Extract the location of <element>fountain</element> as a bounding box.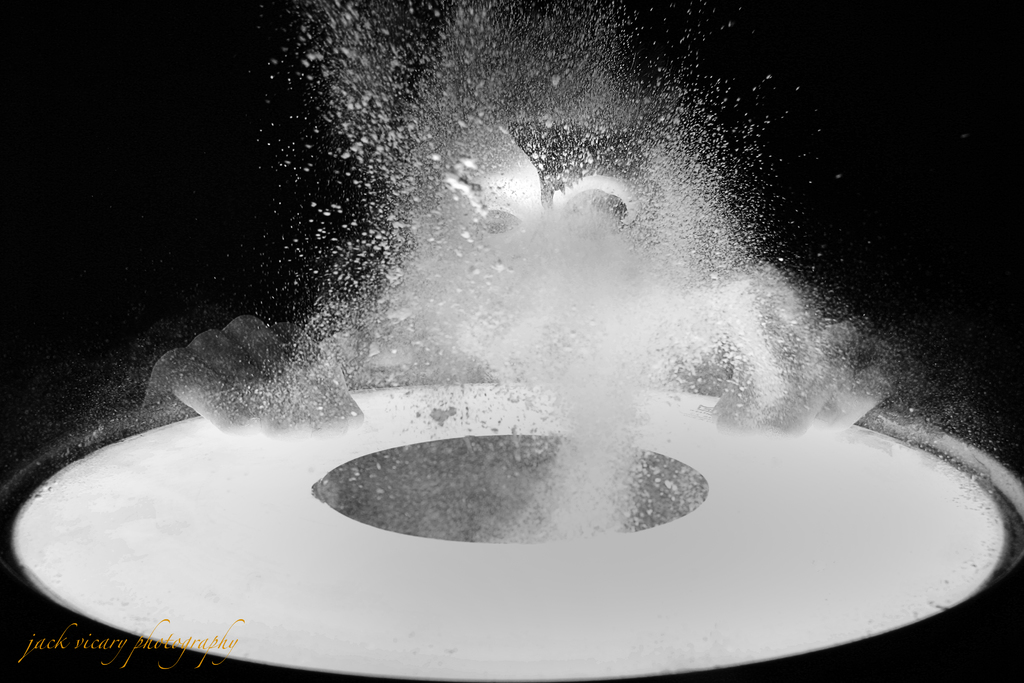
[0, 4, 1023, 682].
